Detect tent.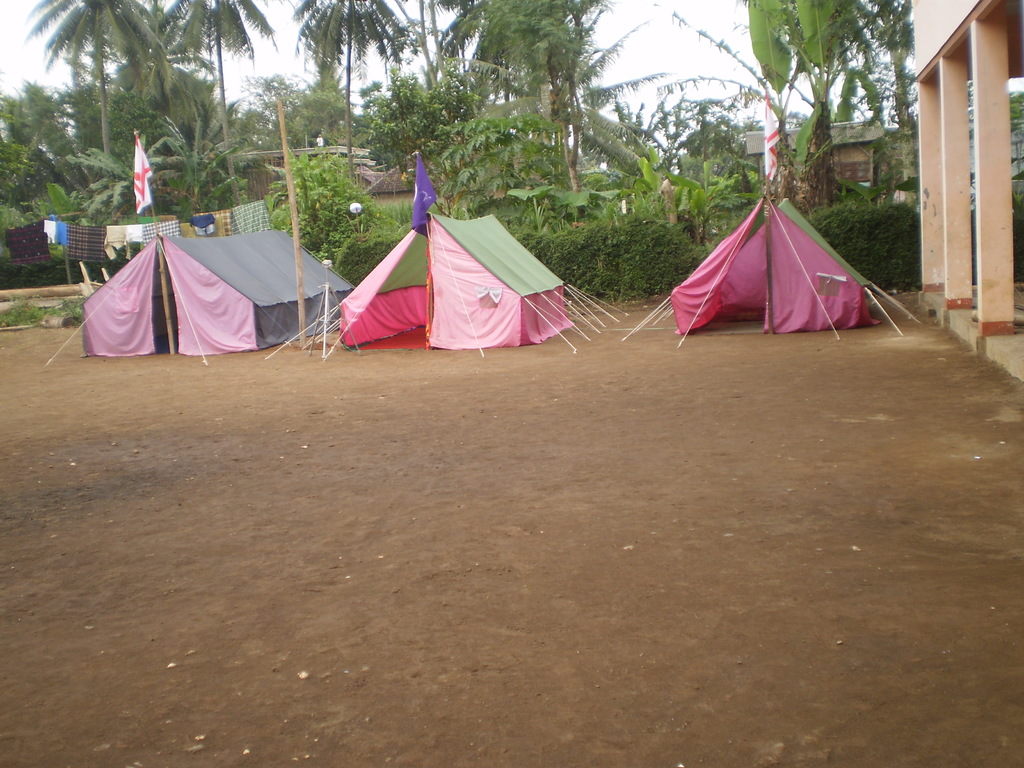
Detected at x1=273, y1=148, x2=639, y2=364.
